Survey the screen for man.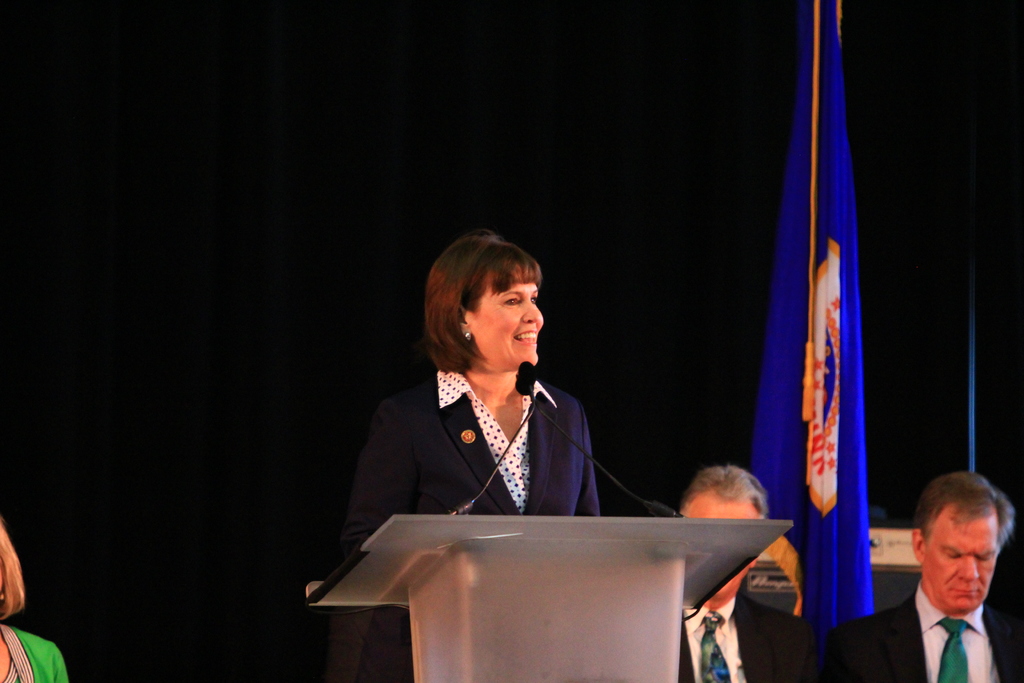
Survey found: BBox(671, 462, 822, 682).
